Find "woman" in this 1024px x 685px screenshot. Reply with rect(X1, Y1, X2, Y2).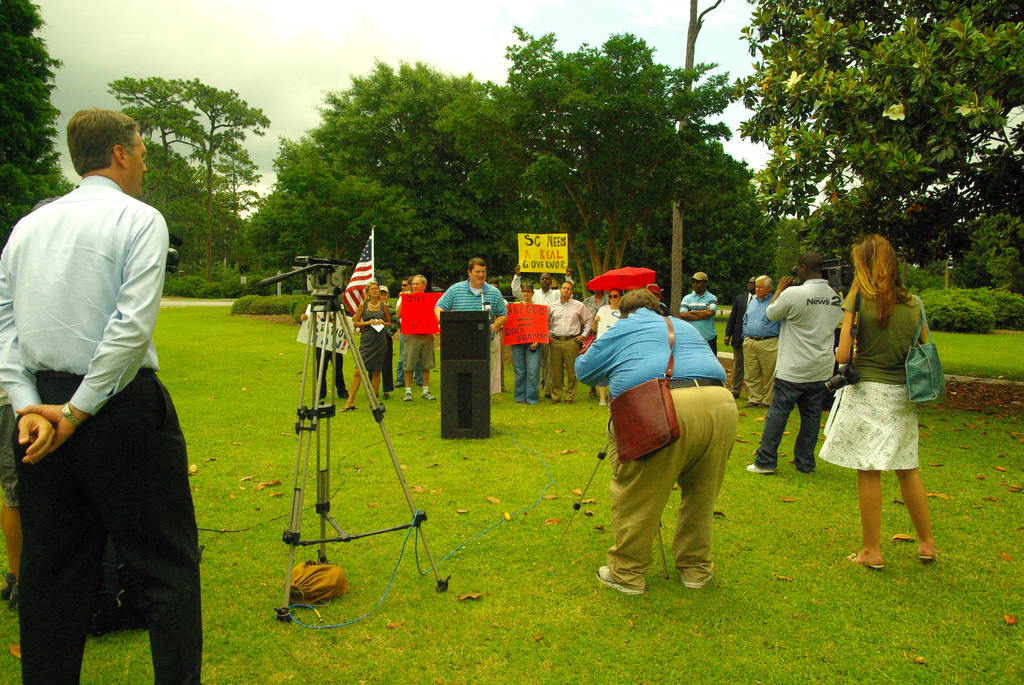
rect(510, 283, 544, 406).
